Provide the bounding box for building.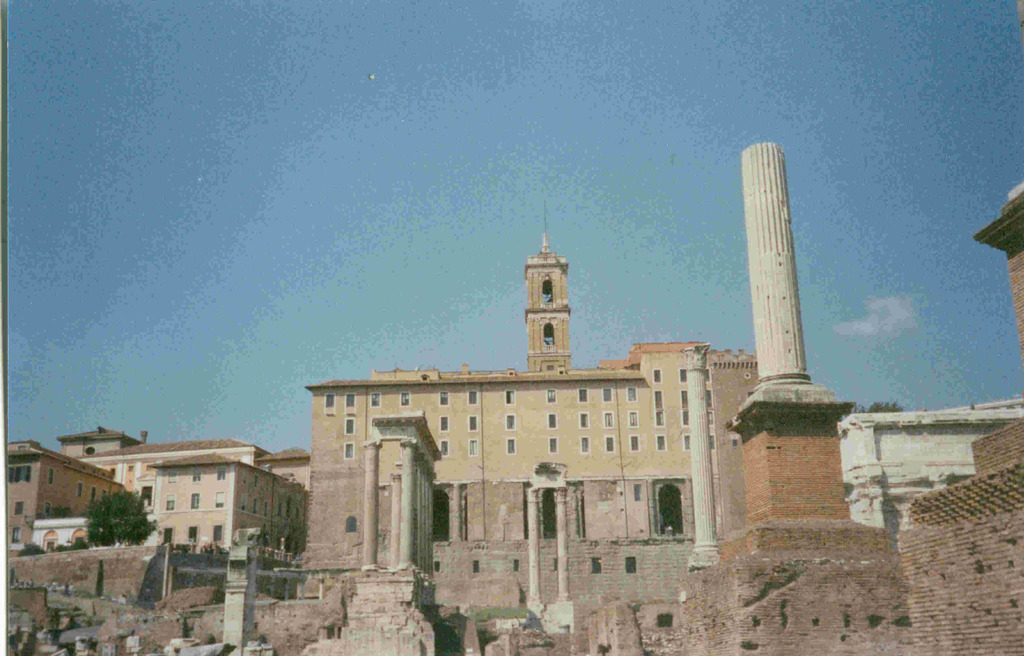
BBox(147, 452, 307, 556).
